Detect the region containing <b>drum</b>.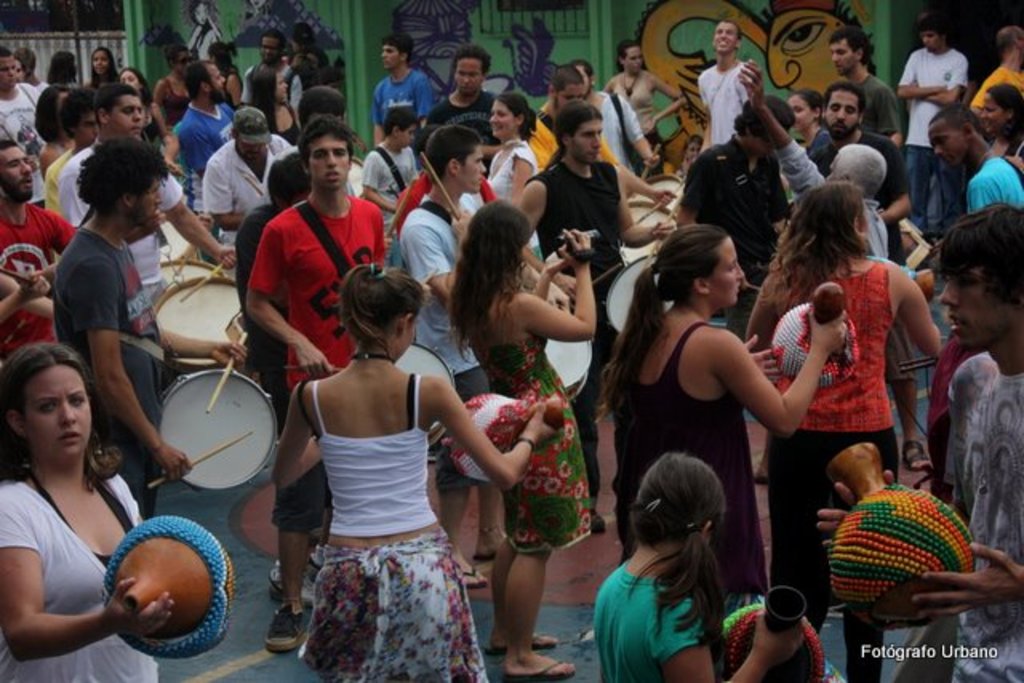
642/173/682/210.
